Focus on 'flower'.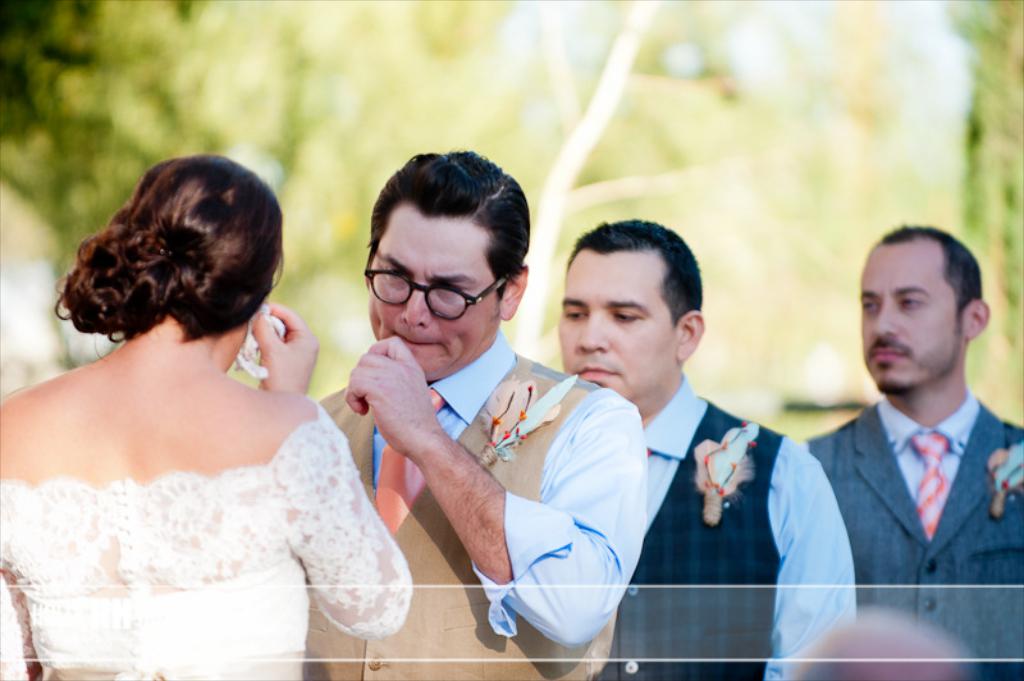
Focused at left=524, top=385, right=532, bottom=392.
